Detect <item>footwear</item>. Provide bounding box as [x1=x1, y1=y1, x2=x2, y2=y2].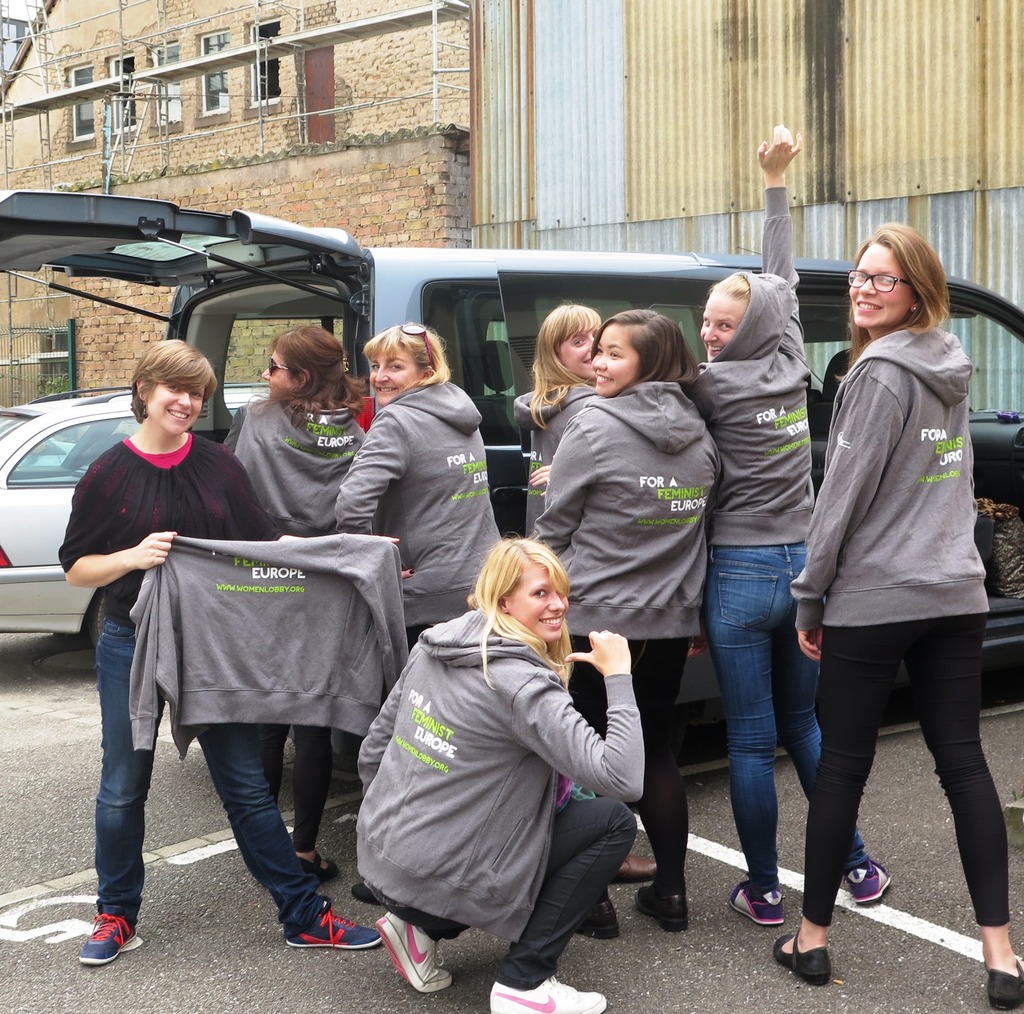
[x1=376, y1=912, x2=452, y2=990].
